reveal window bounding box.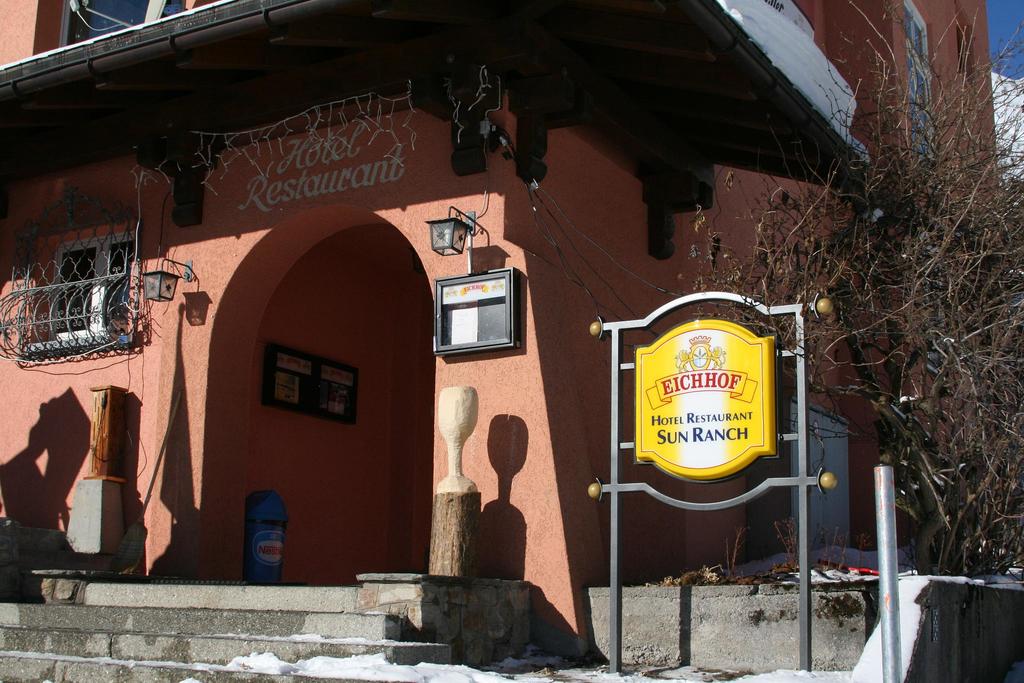
Revealed: (900,0,932,149).
